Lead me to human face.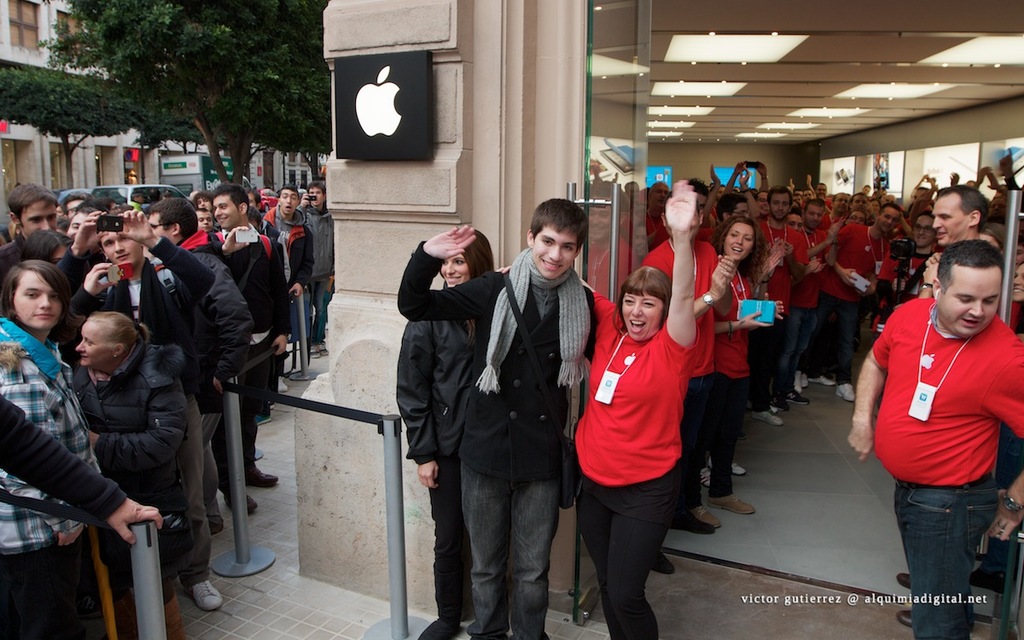
Lead to rect(11, 275, 61, 330).
